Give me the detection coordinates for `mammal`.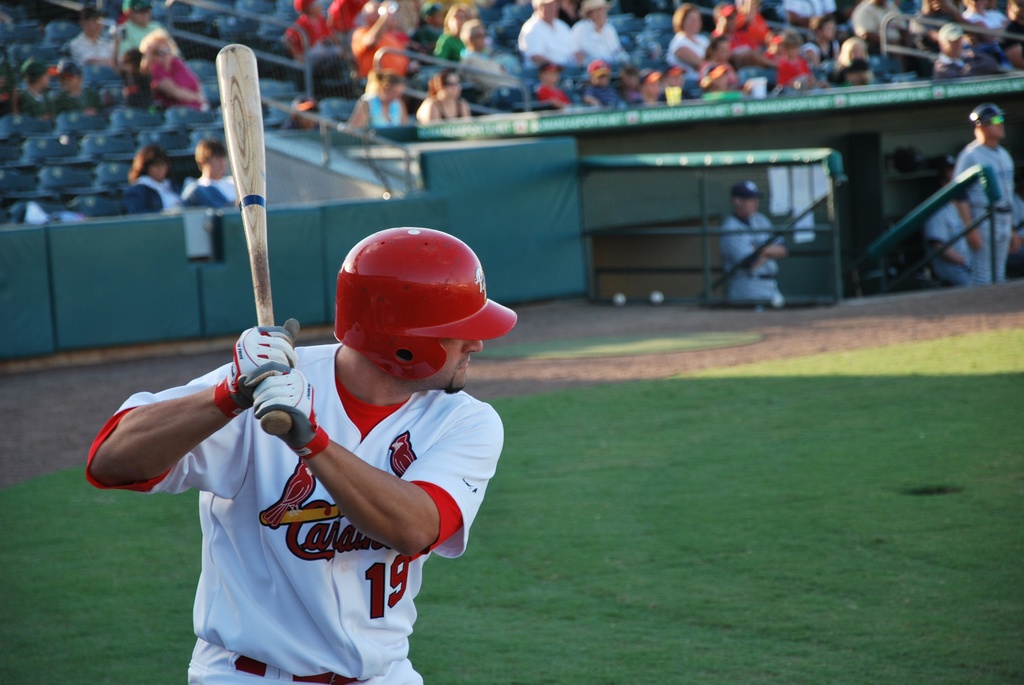
x1=118, y1=0, x2=160, y2=51.
